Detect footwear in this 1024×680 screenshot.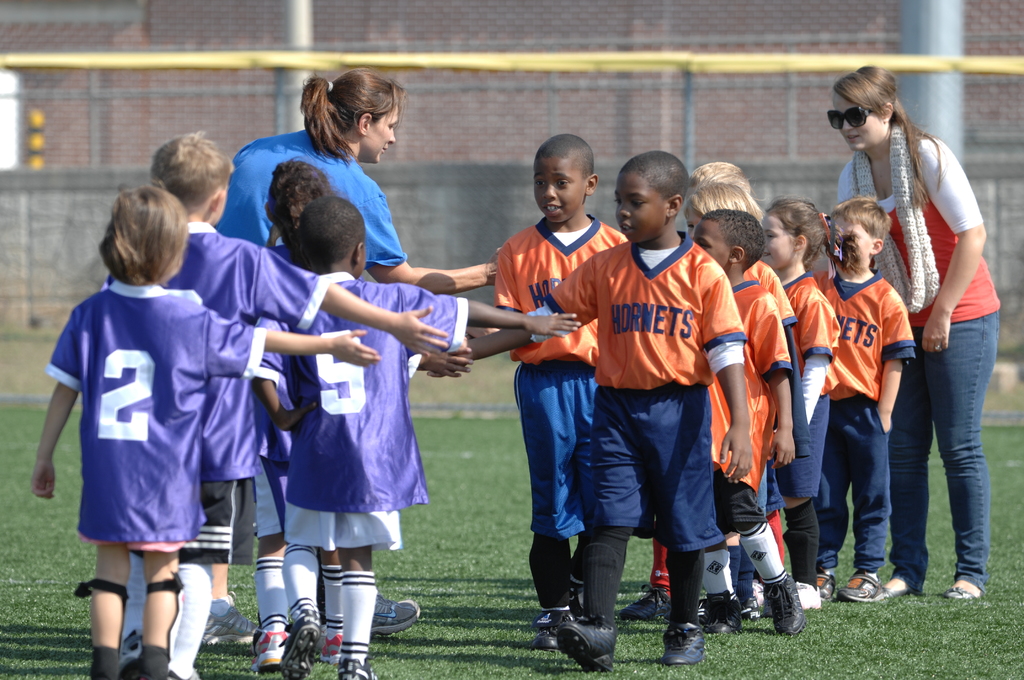
Detection: 335,656,376,679.
